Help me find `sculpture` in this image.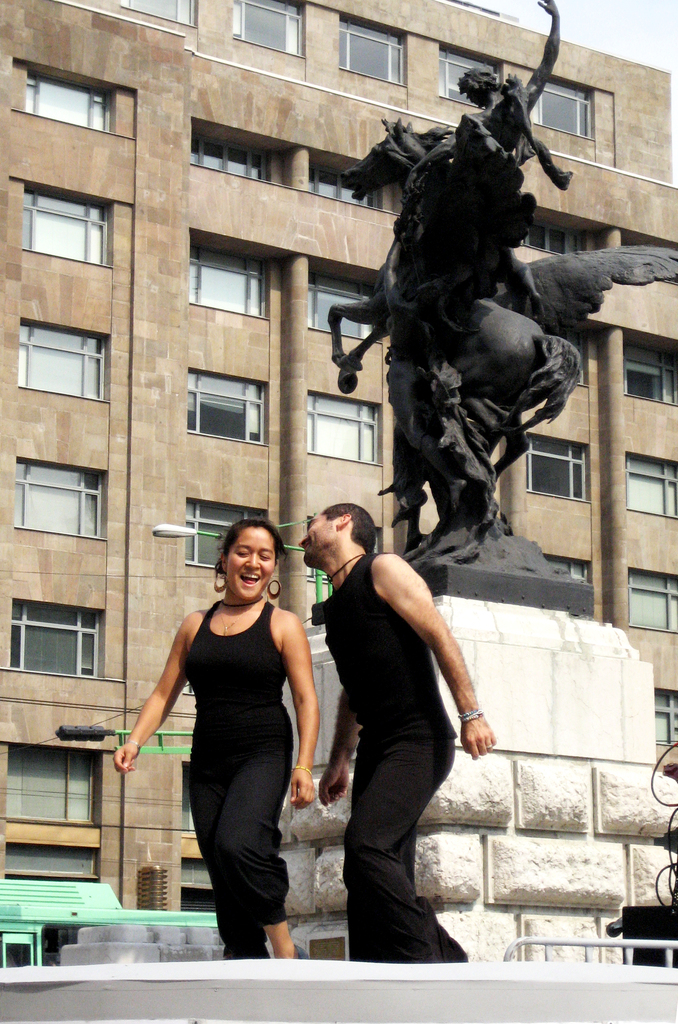
Found it: bbox=(307, 0, 677, 593).
